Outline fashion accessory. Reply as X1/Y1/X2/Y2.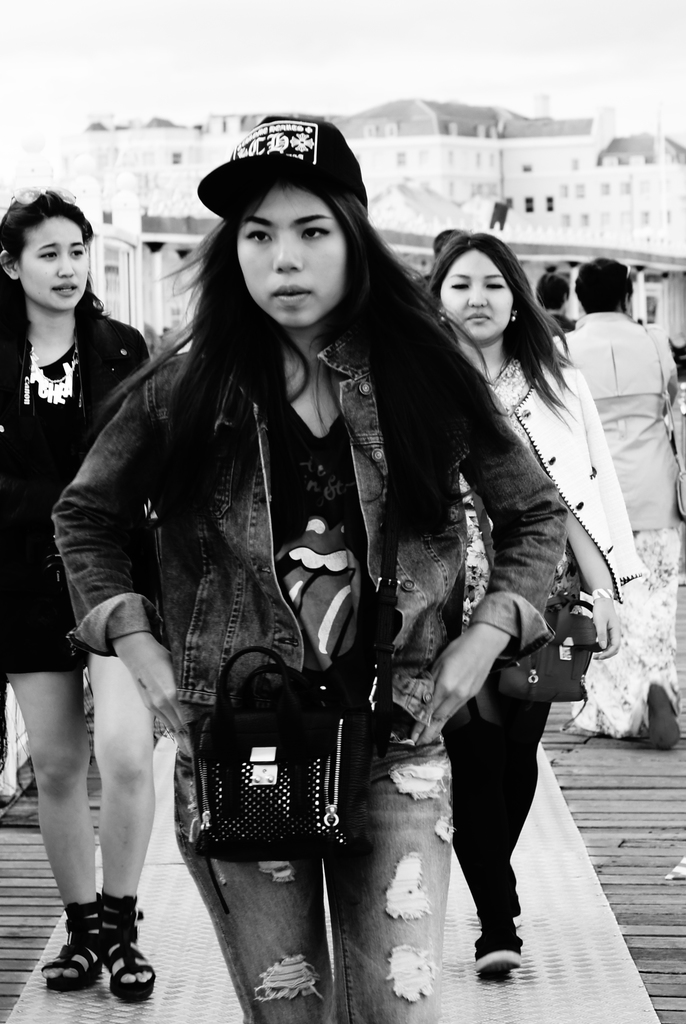
28/342/82/403.
